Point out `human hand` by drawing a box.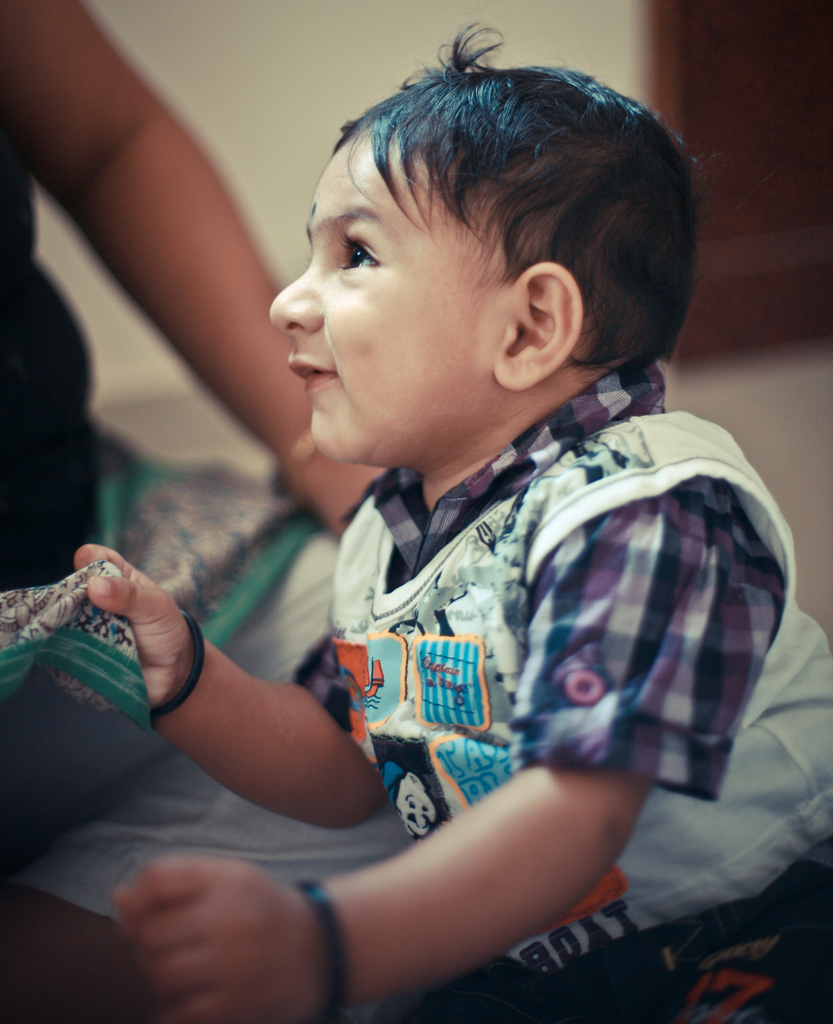
x1=79, y1=564, x2=195, y2=707.
